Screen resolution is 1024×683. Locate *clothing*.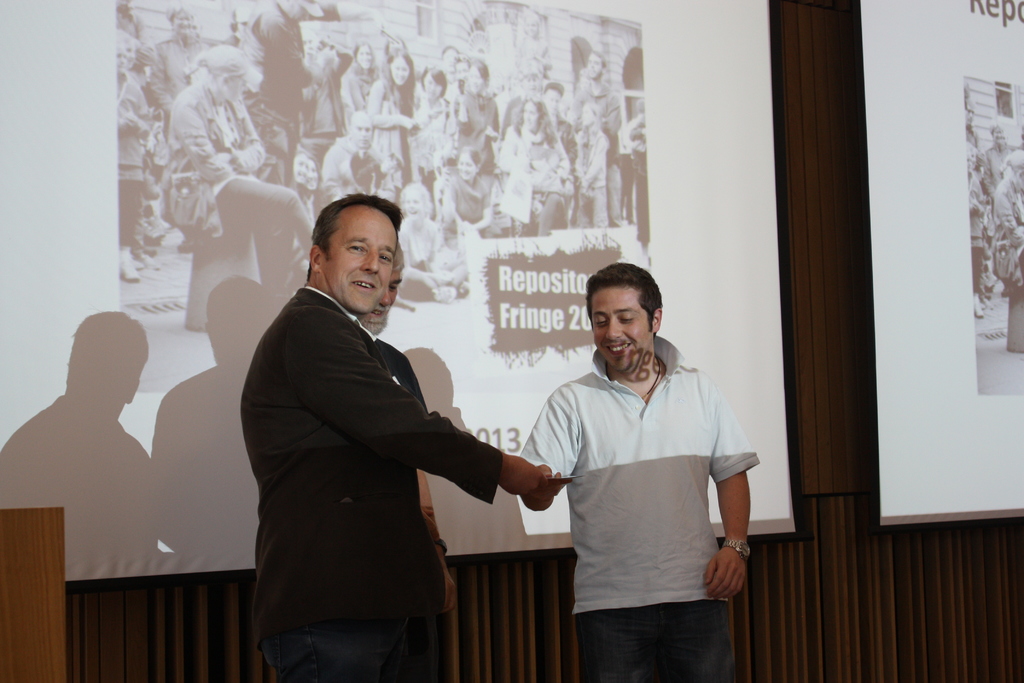
box=[237, 285, 502, 682].
